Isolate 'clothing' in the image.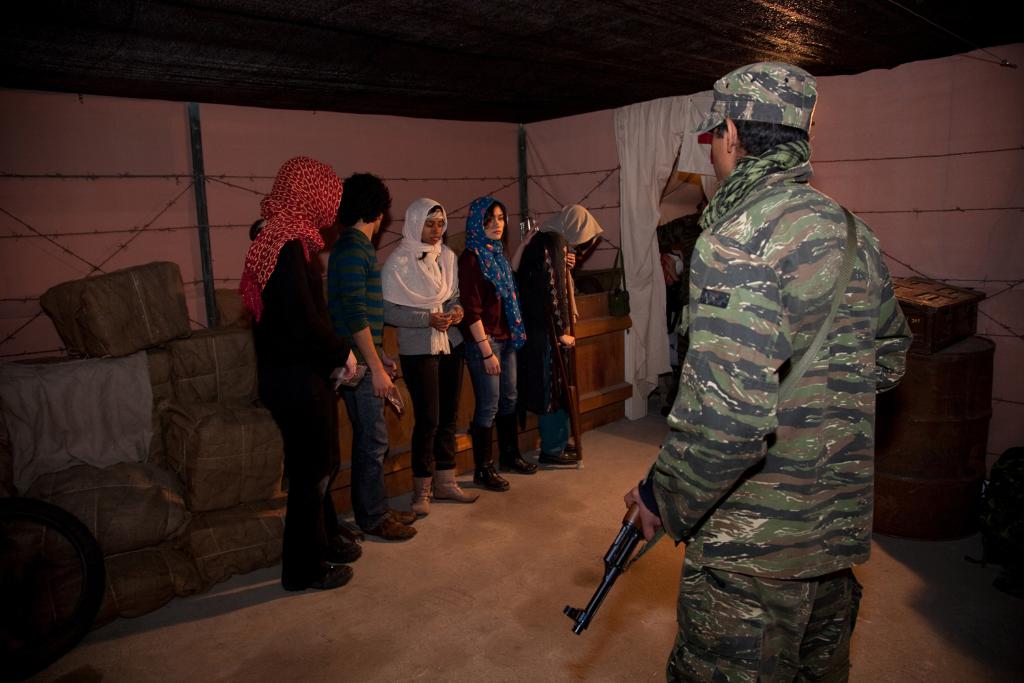
Isolated region: locate(584, 55, 917, 676).
